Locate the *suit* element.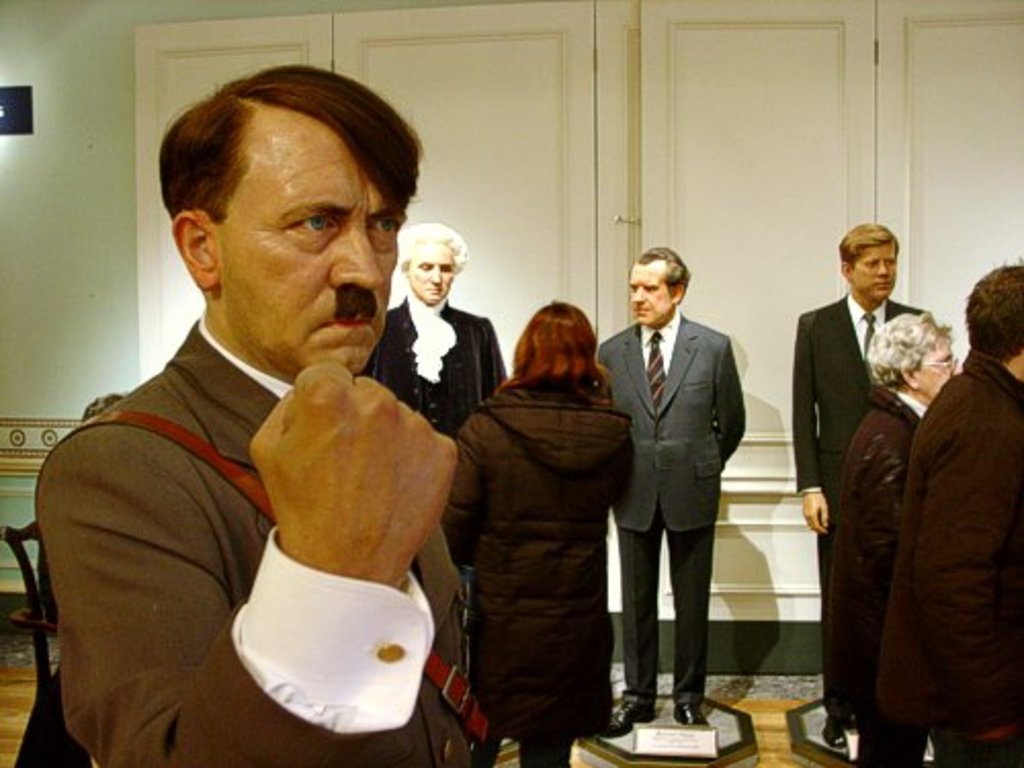
Element bbox: [614, 252, 756, 715].
